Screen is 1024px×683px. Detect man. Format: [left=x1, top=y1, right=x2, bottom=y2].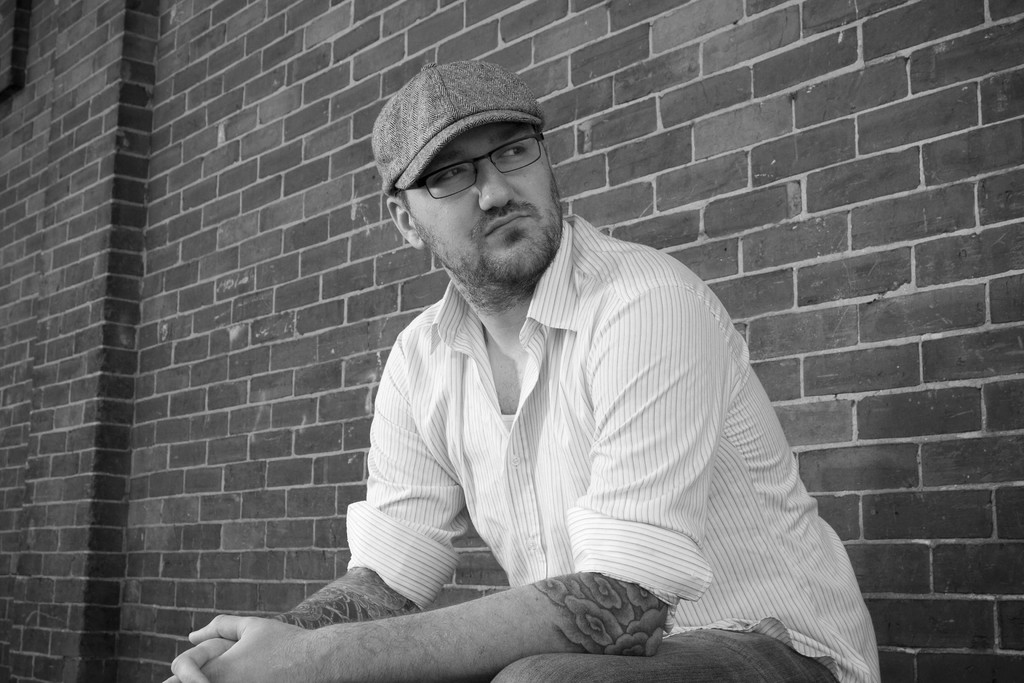
[left=154, top=53, right=883, bottom=682].
